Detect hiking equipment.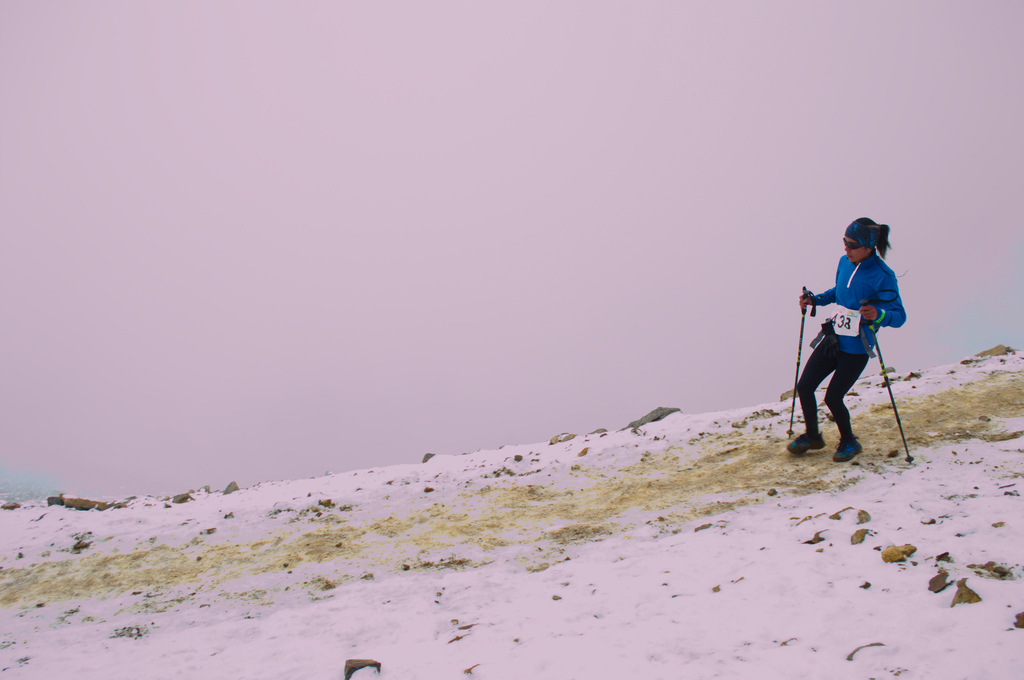
Detected at crop(789, 287, 817, 444).
